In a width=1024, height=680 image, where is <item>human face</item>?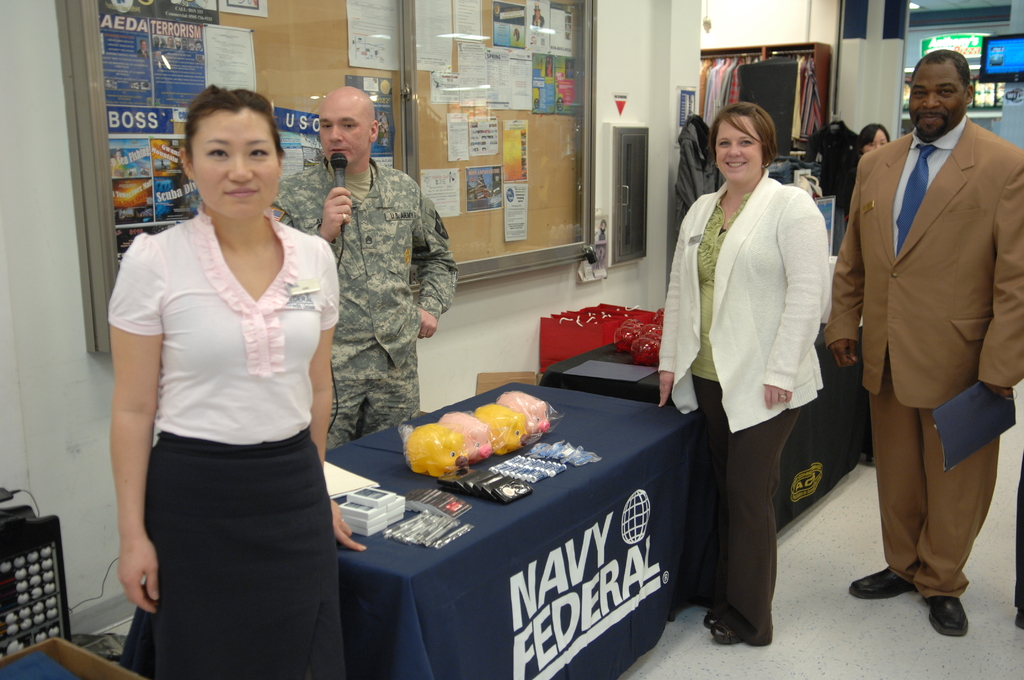
911/56/965/137.
